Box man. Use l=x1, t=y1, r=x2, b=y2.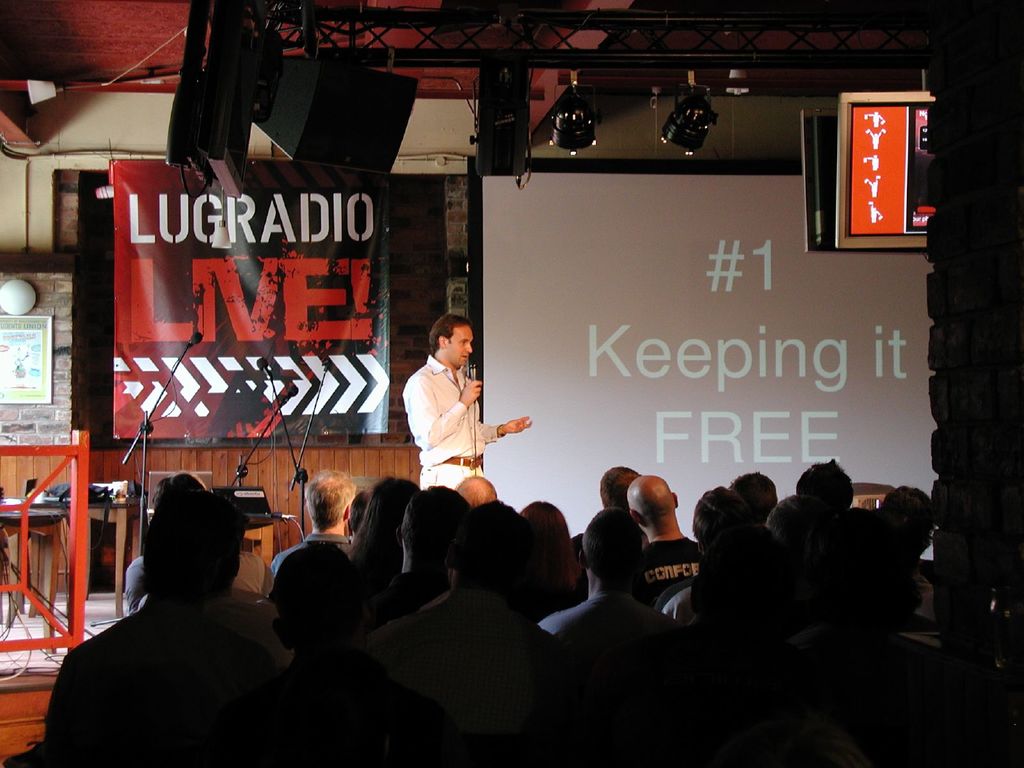
l=122, t=470, r=266, b=616.
